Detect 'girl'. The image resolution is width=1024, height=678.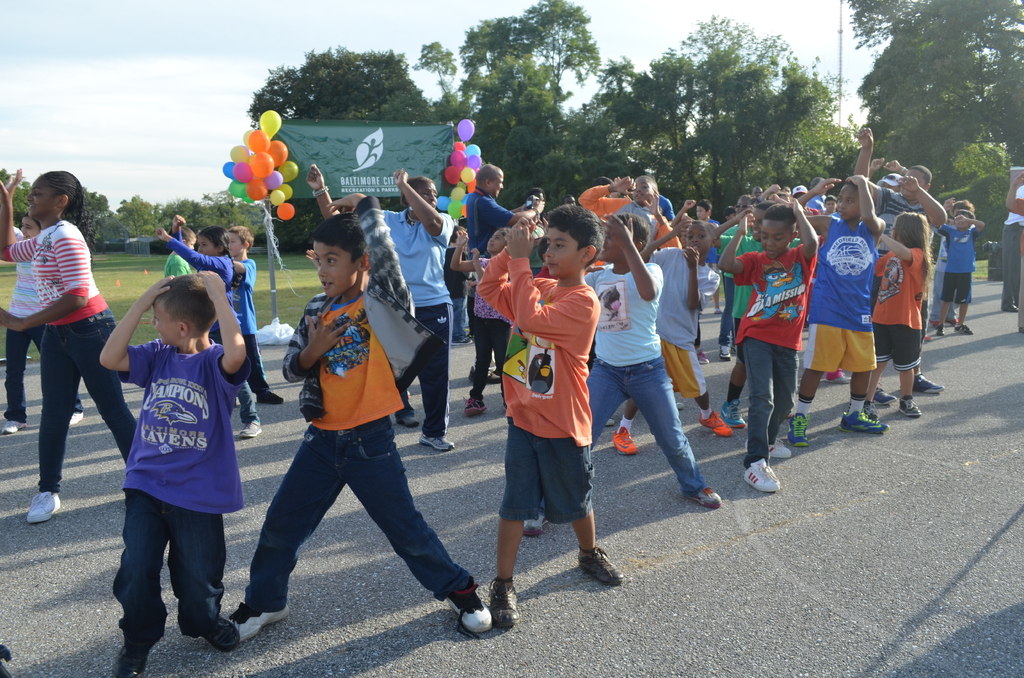
0 168 139 522.
